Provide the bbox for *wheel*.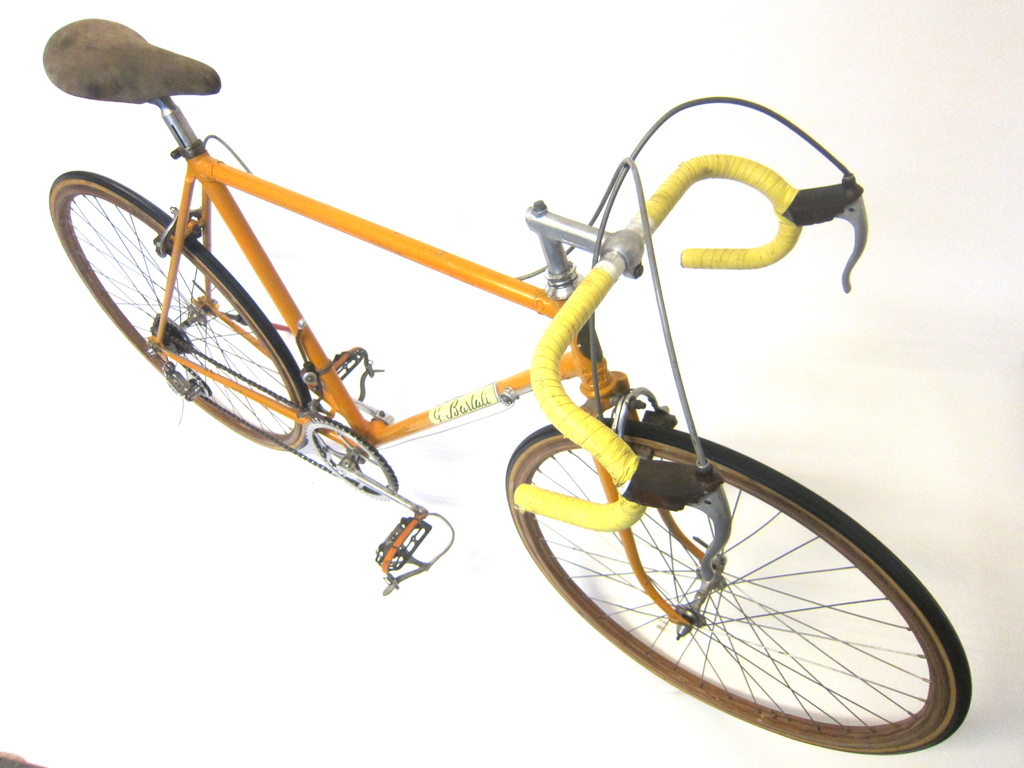
{"x1": 516, "y1": 416, "x2": 947, "y2": 742}.
